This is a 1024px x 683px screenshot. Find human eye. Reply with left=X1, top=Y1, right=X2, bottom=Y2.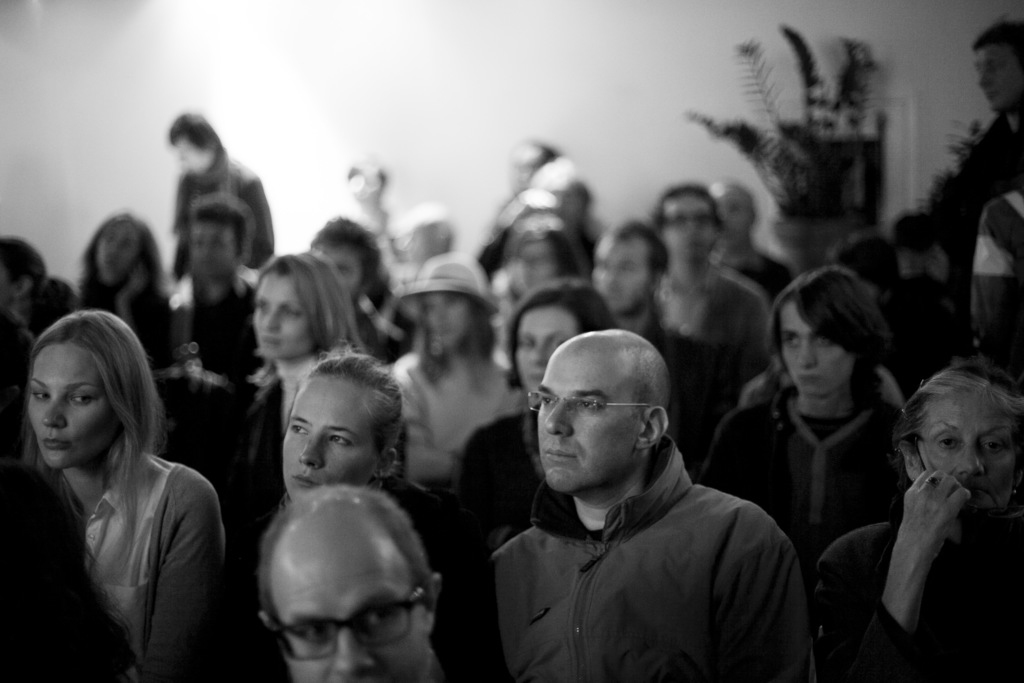
left=577, top=393, right=601, bottom=413.
